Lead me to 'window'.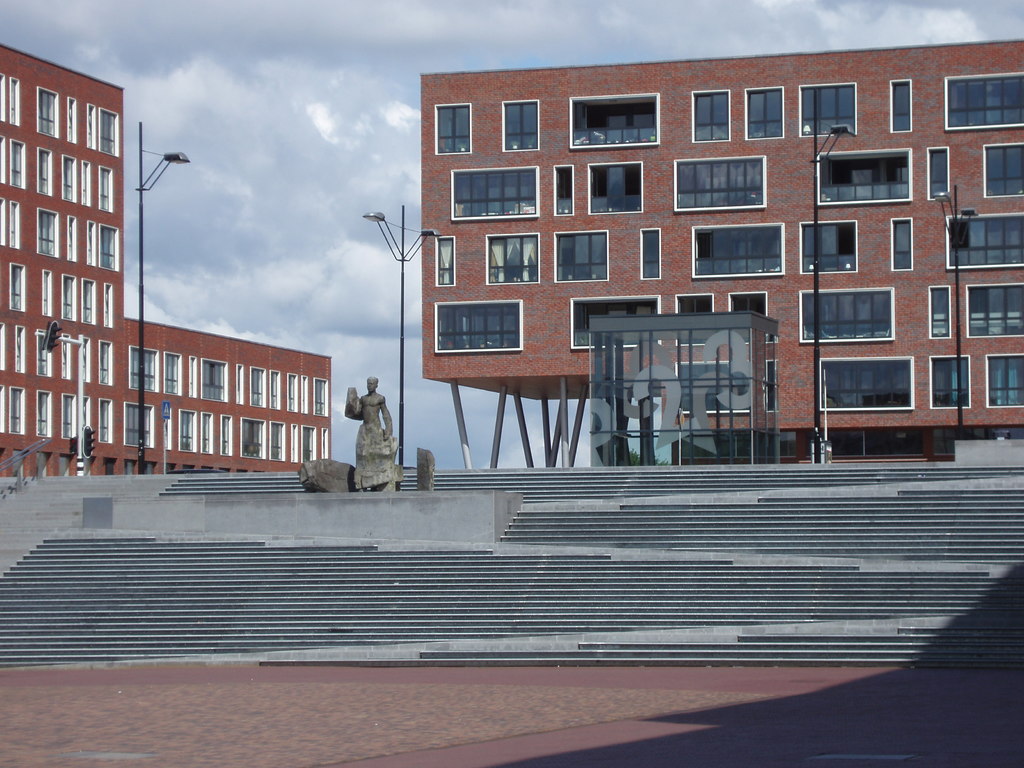
Lead to x1=84, y1=280, x2=96, y2=322.
